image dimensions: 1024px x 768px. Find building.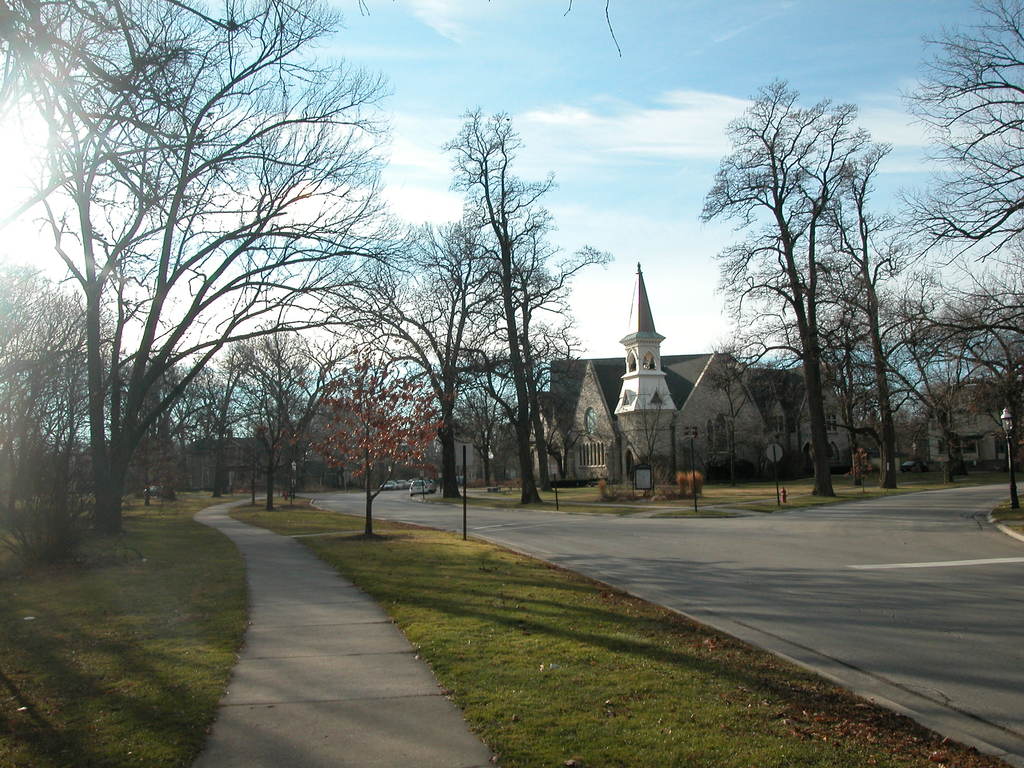
pyautogui.locateOnScreen(498, 260, 866, 494).
